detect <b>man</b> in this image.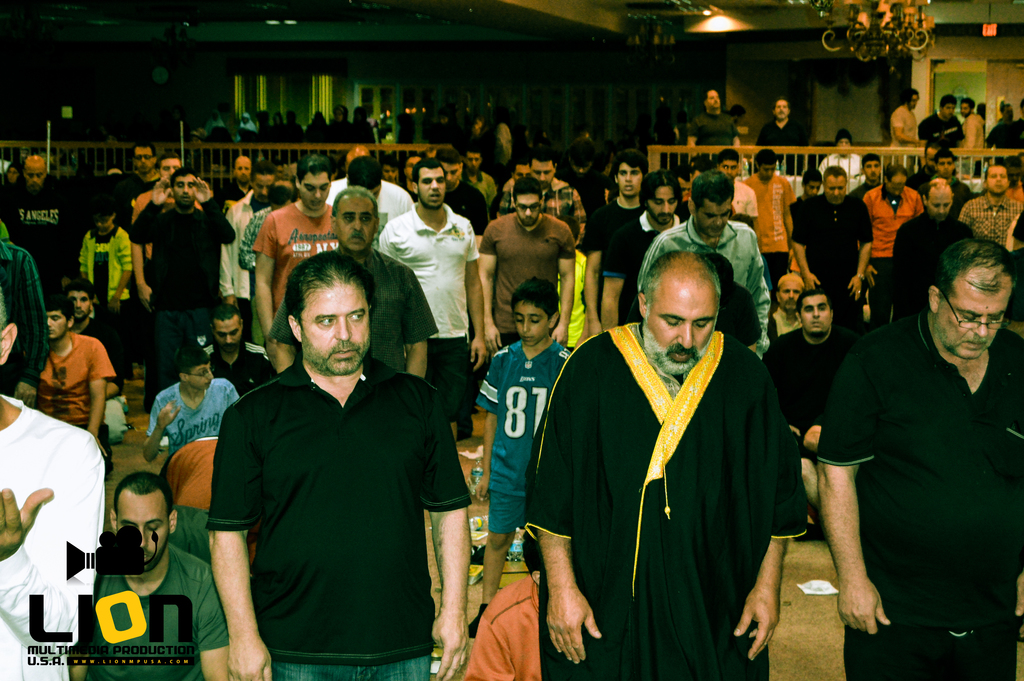
Detection: bbox=[916, 94, 959, 167].
